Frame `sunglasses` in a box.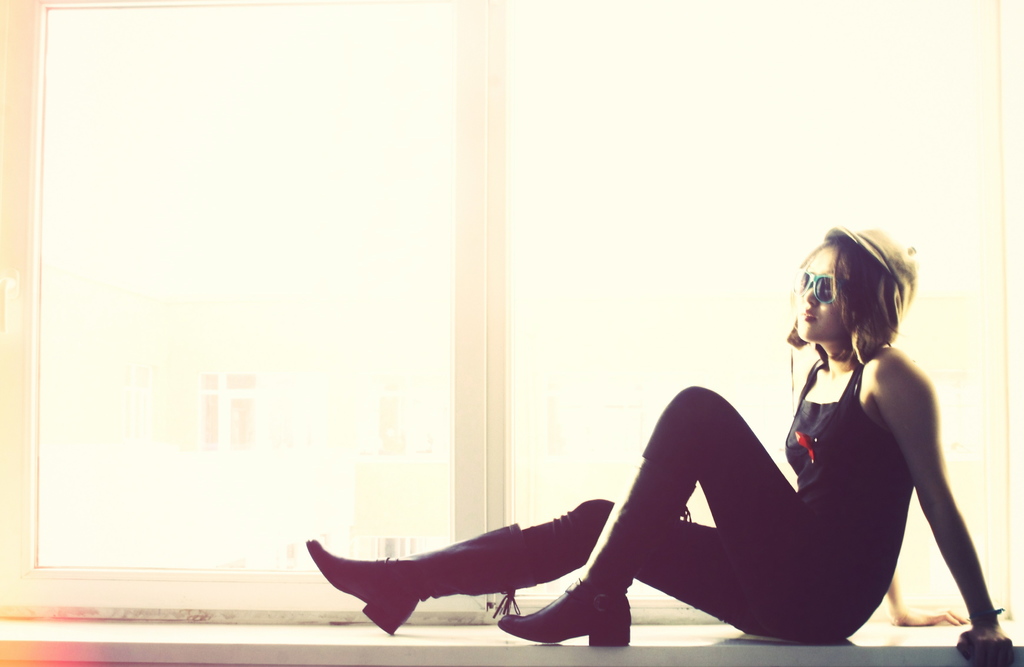
<region>797, 267, 838, 304</region>.
